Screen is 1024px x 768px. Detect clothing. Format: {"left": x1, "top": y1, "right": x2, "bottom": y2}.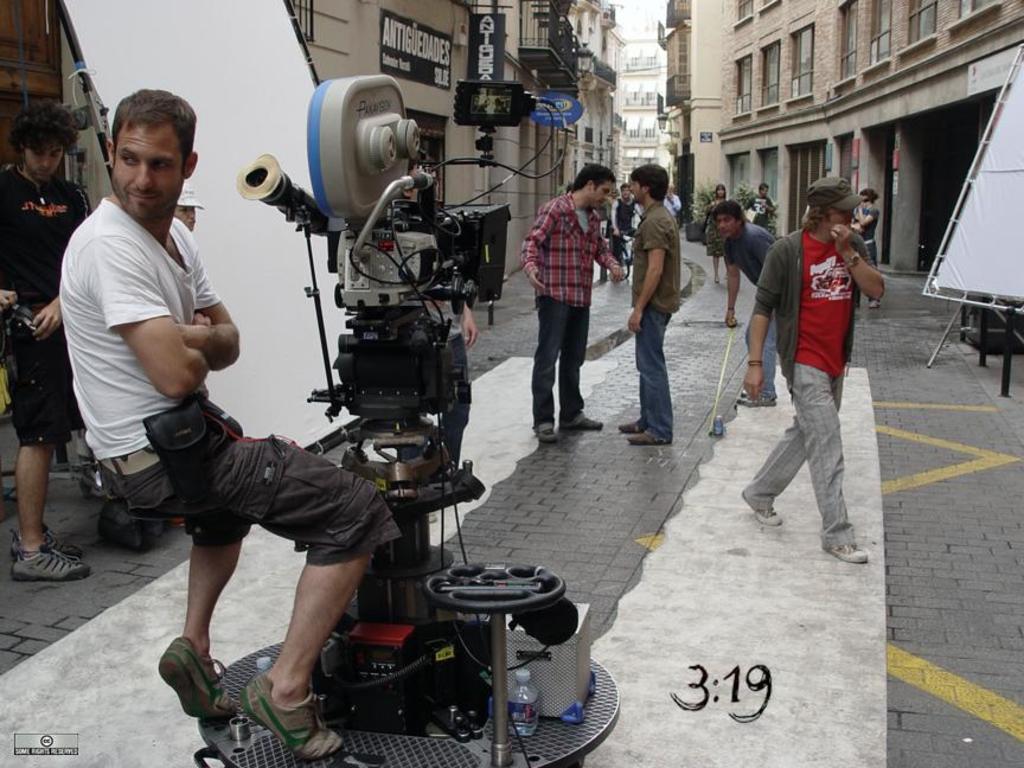
{"left": 851, "top": 199, "right": 879, "bottom": 275}.
